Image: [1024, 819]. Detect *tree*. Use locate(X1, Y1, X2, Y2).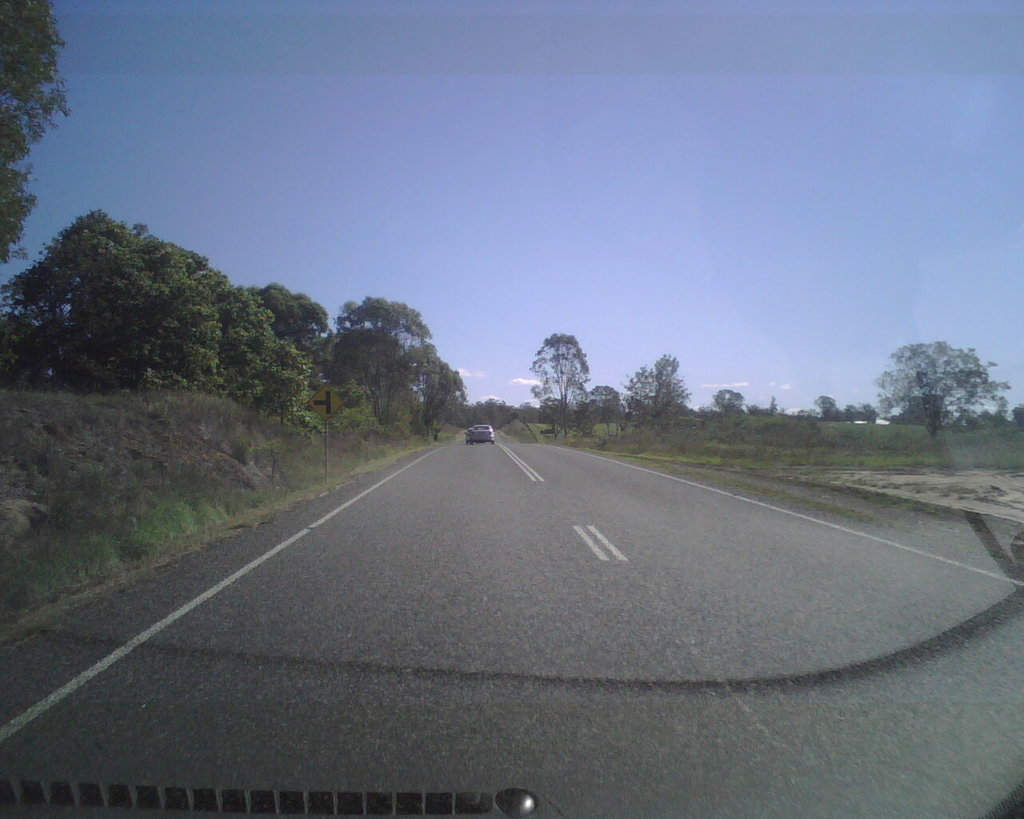
locate(259, 282, 334, 426).
